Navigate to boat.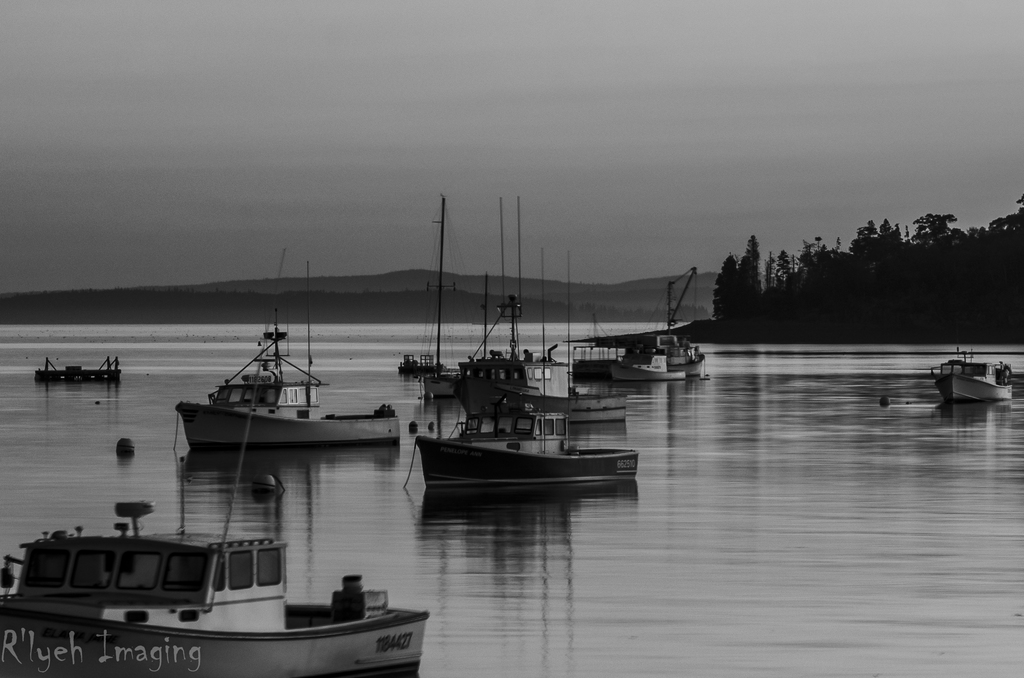
Navigation target: {"left": 177, "top": 248, "right": 403, "bottom": 449}.
